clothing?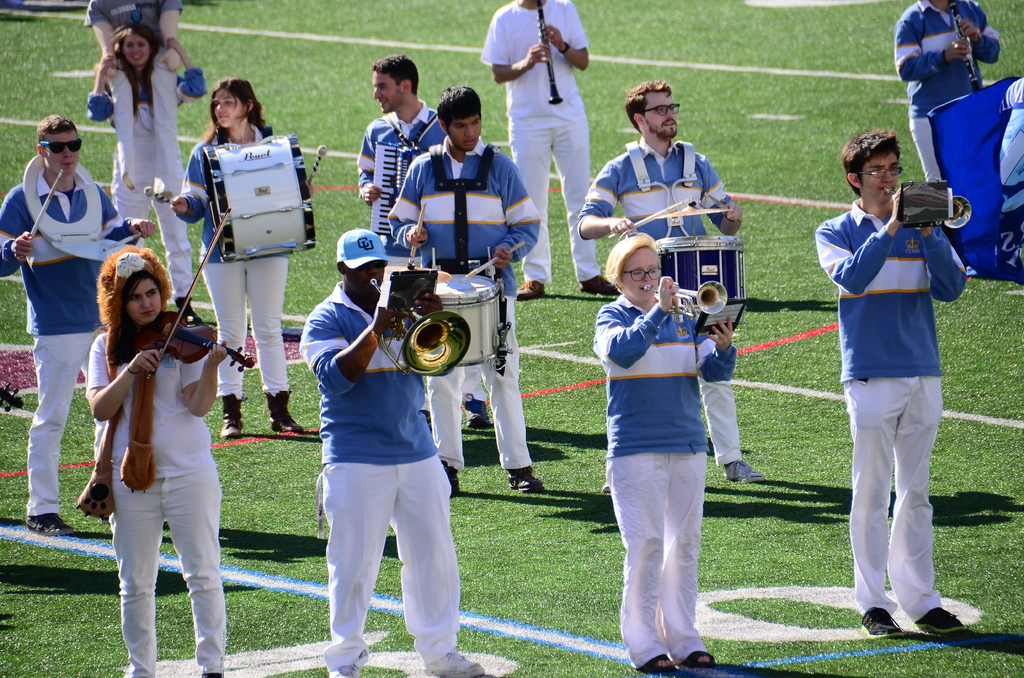
rect(85, 65, 209, 302)
